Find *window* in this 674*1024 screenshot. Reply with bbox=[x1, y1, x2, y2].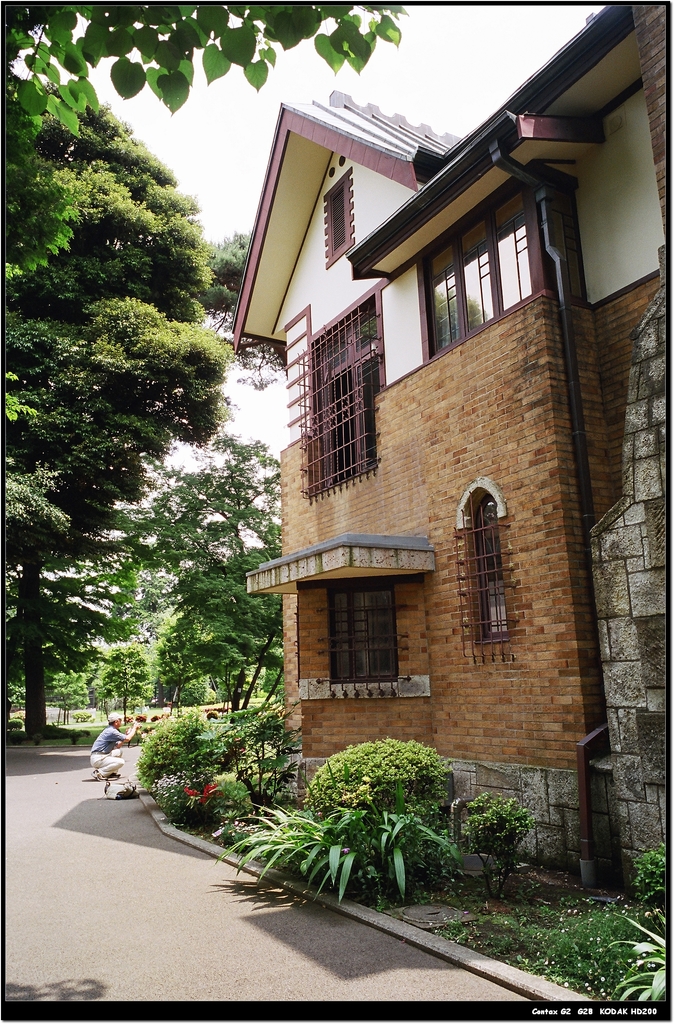
bbox=[305, 285, 378, 504].
